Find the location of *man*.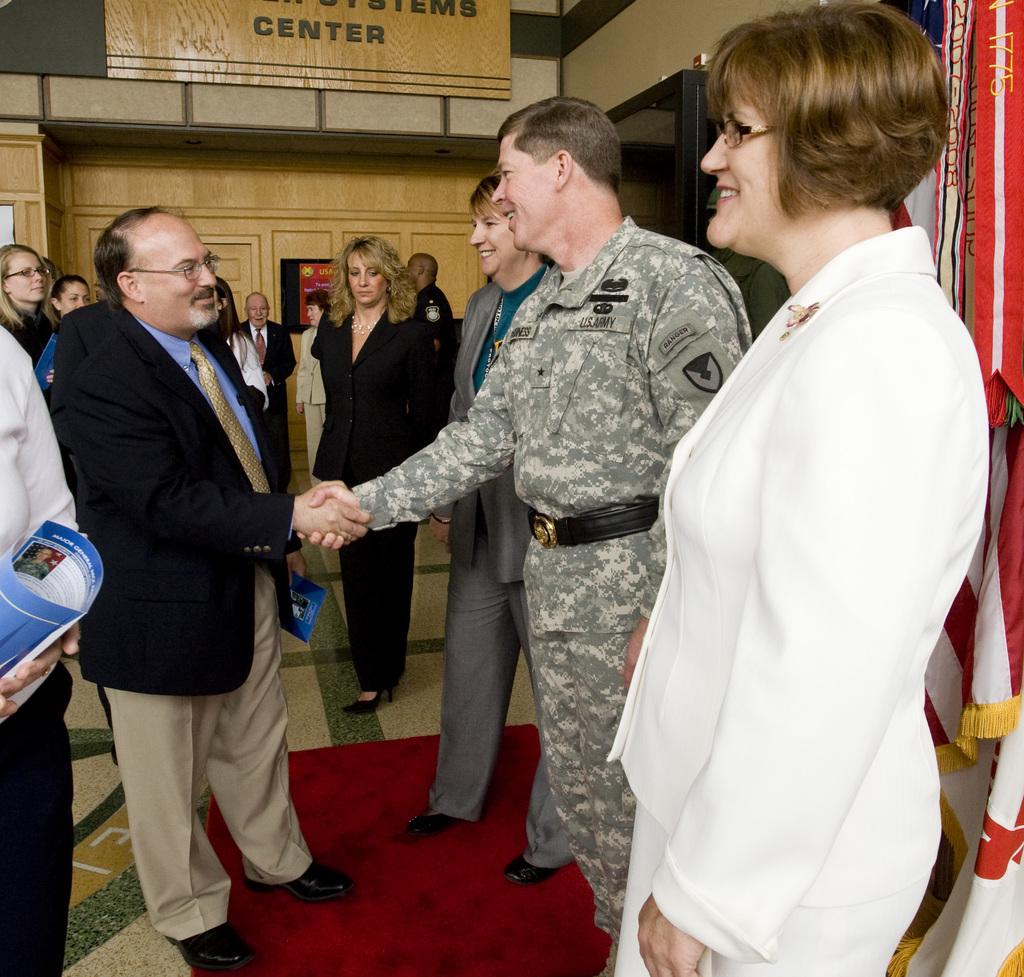
Location: {"left": 39, "top": 206, "right": 349, "bottom": 962}.
